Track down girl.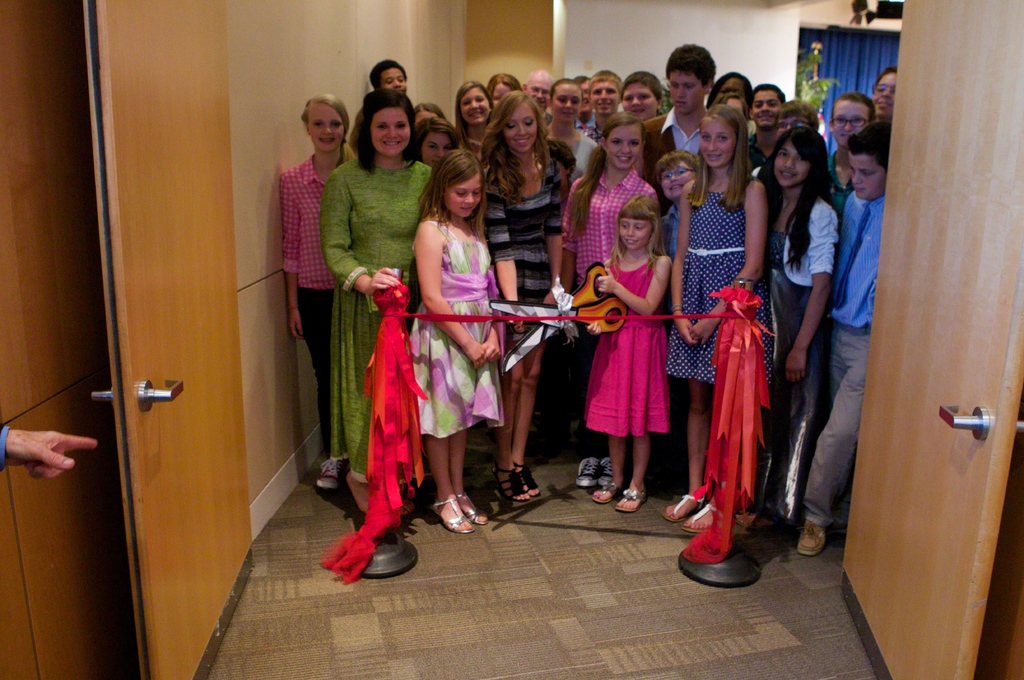
Tracked to [left=415, top=103, right=437, bottom=122].
